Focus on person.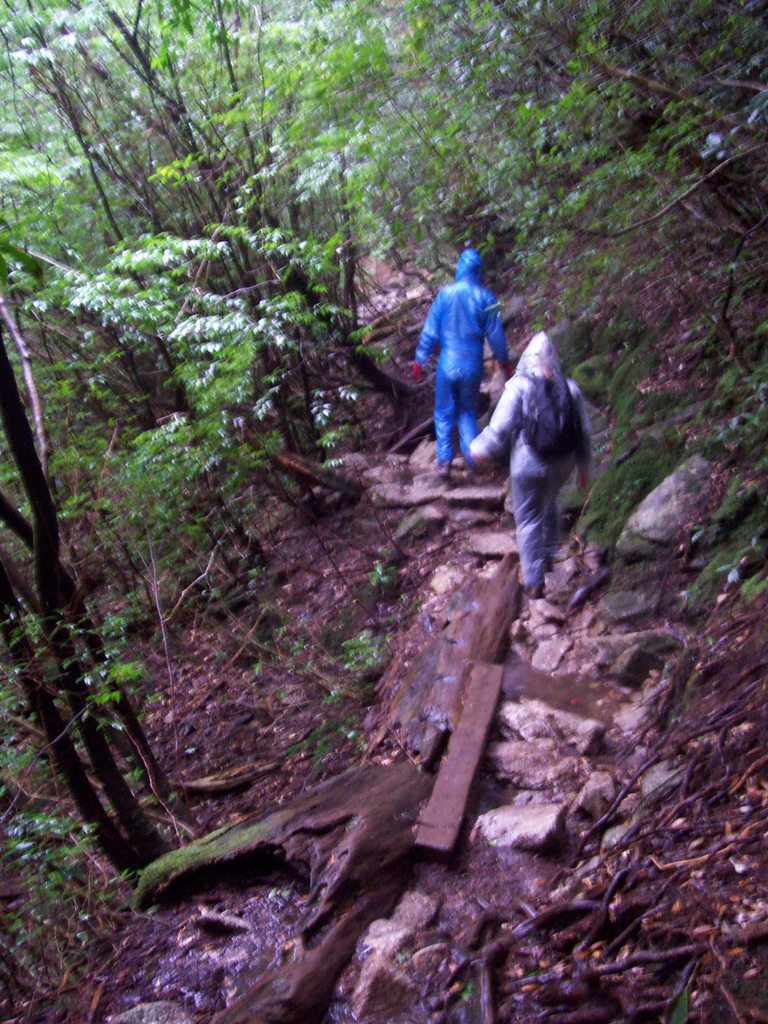
Focused at [407,253,524,477].
